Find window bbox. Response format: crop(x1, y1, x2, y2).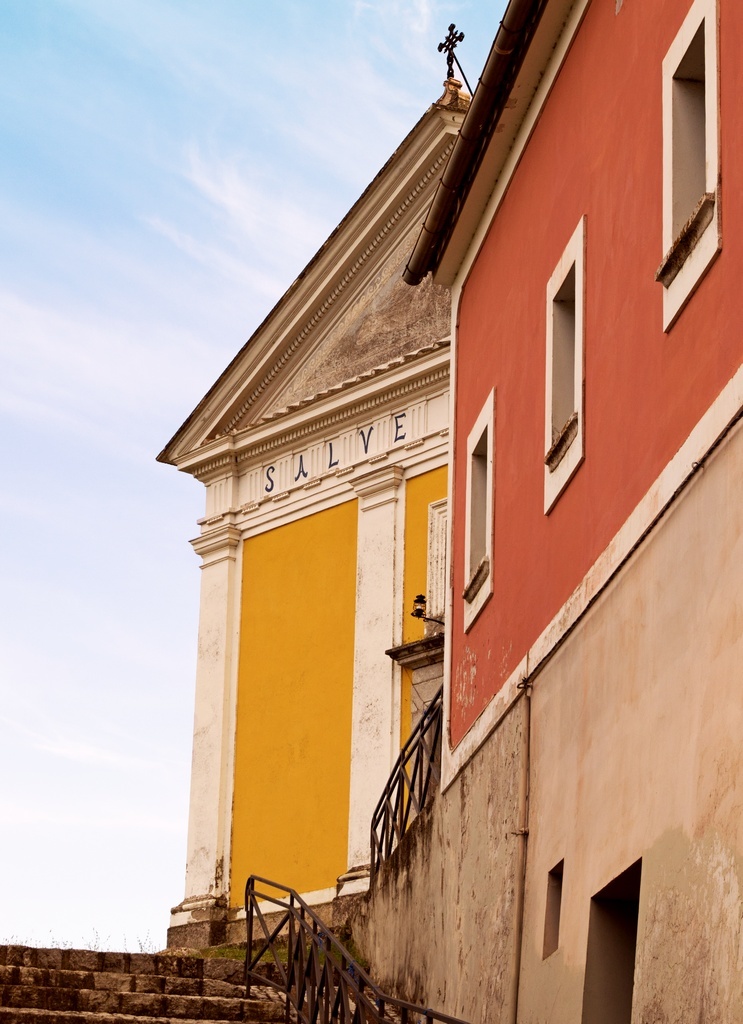
crop(658, 0, 724, 334).
